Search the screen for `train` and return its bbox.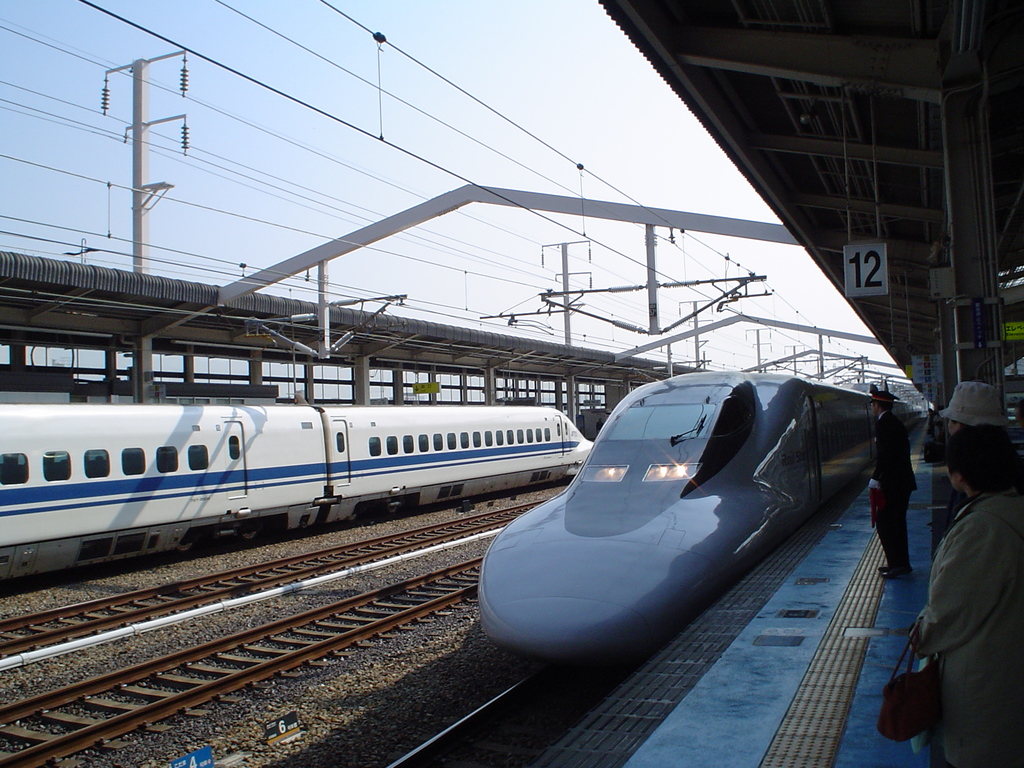
Found: x1=0 y1=406 x2=592 y2=594.
